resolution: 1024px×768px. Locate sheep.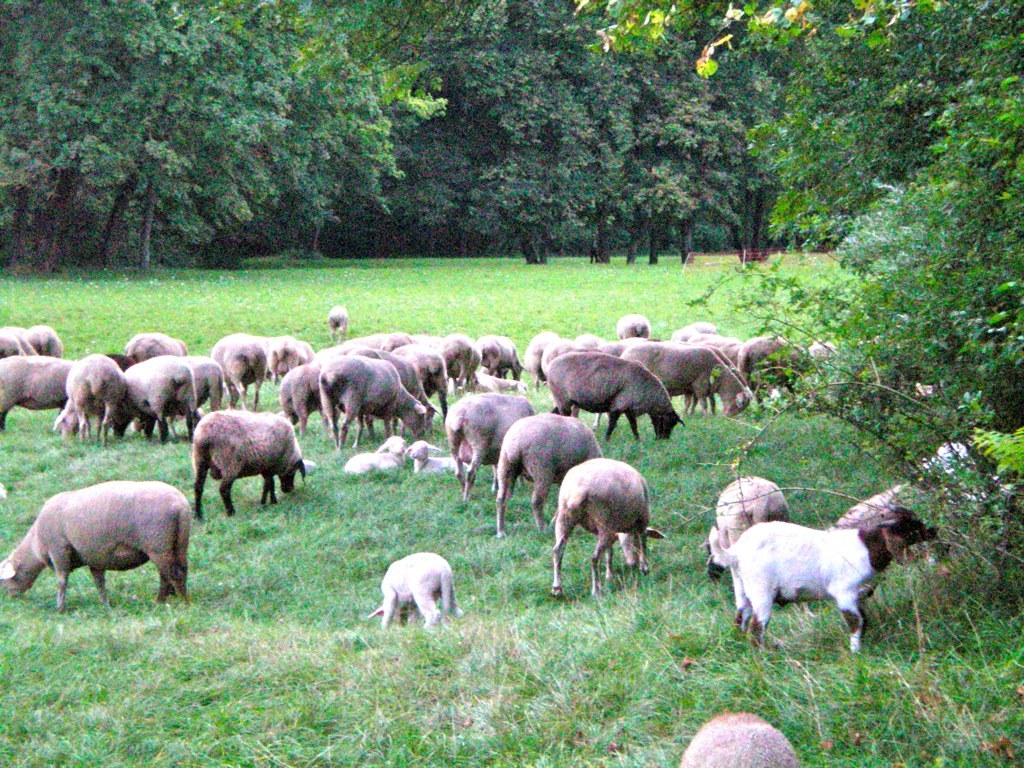
[708,494,913,652].
